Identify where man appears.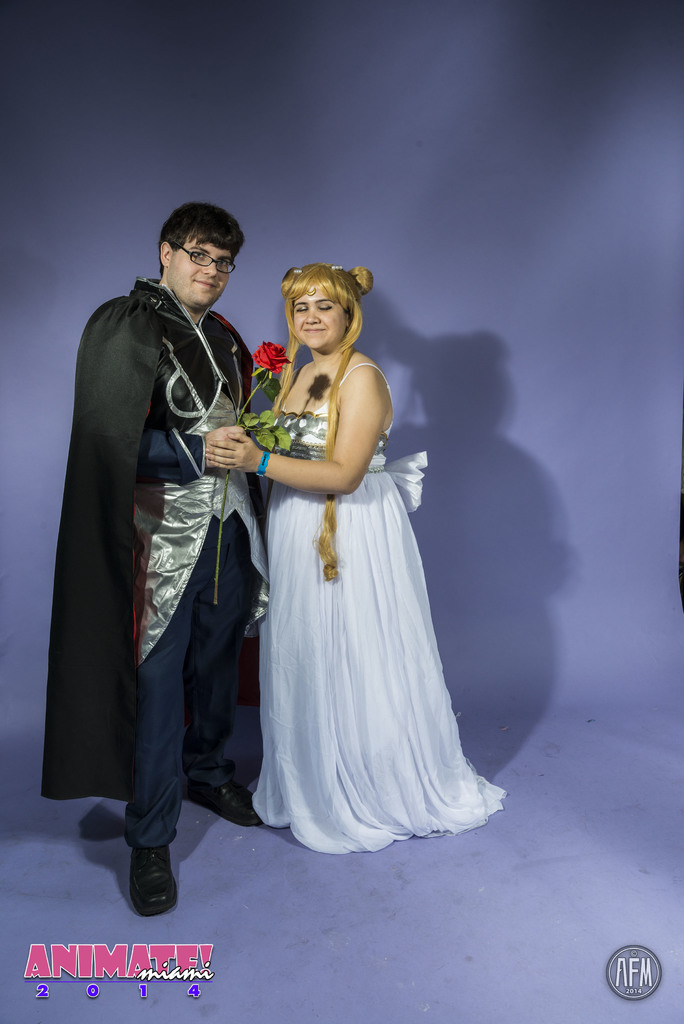
Appears at <bbox>49, 219, 293, 882</bbox>.
